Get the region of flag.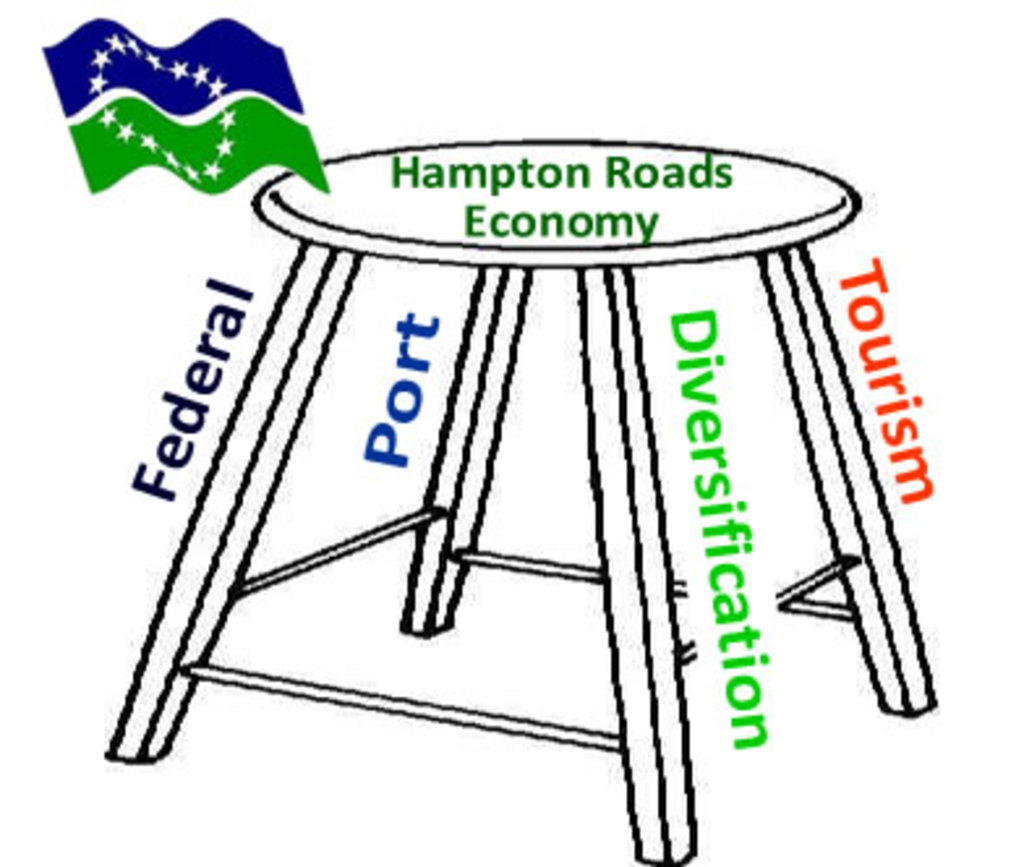
detection(50, 18, 324, 214).
